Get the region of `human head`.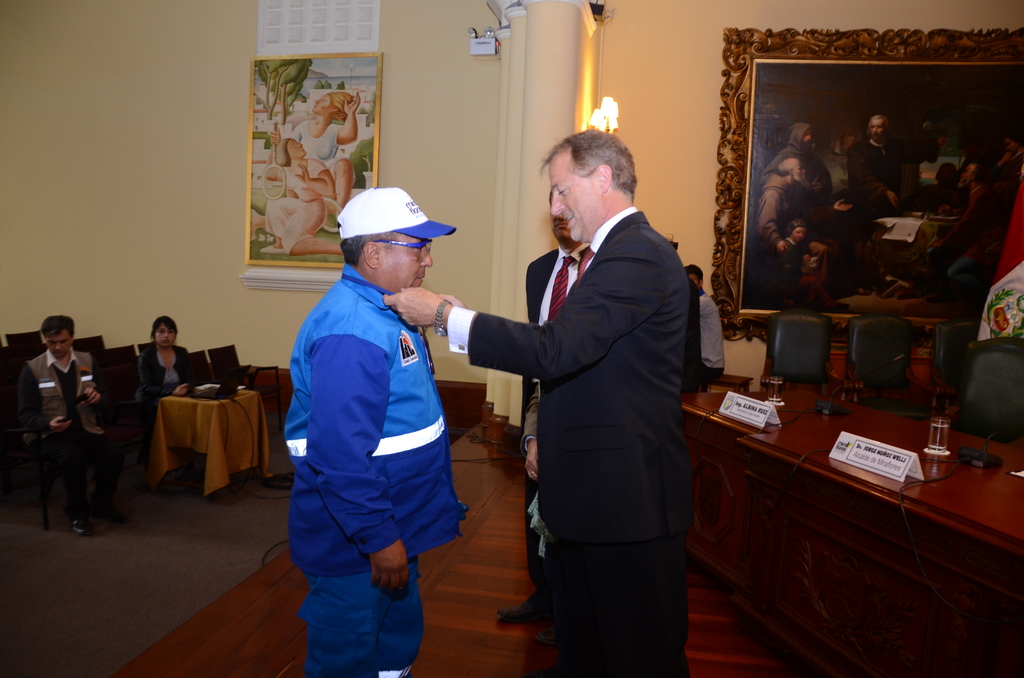
543, 127, 640, 241.
